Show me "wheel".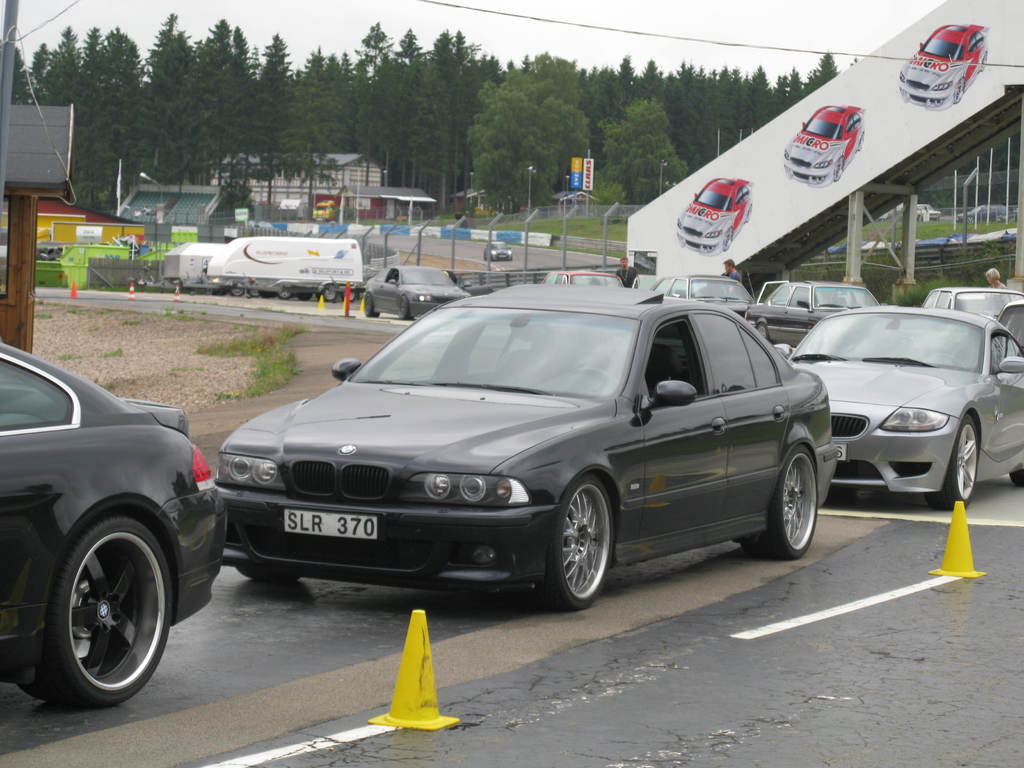
"wheel" is here: (left=742, top=440, right=822, bottom=569).
